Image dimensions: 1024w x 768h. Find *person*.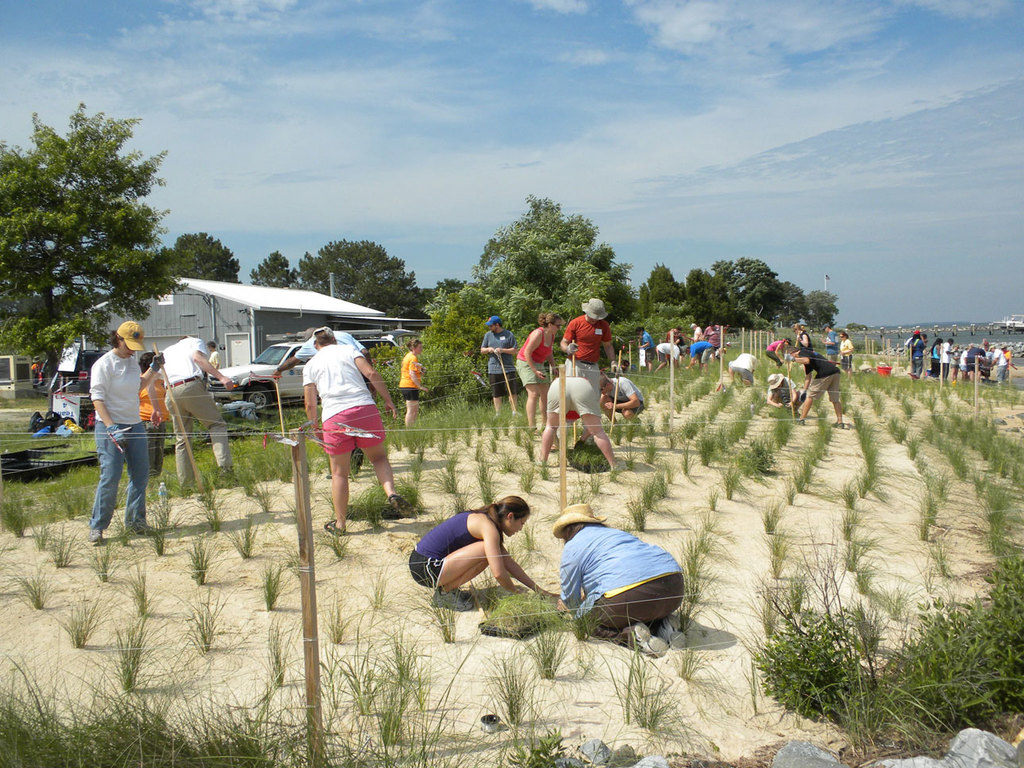
left=513, top=309, right=562, bottom=415.
